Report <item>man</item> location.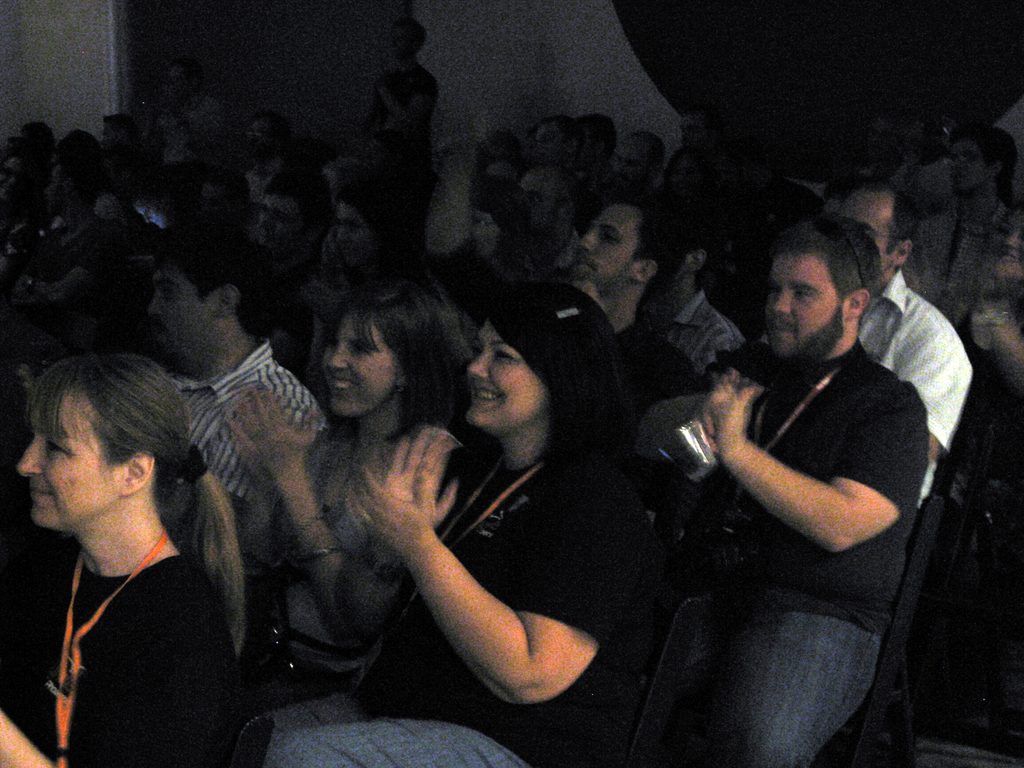
Report: bbox=(571, 195, 700, 418).
